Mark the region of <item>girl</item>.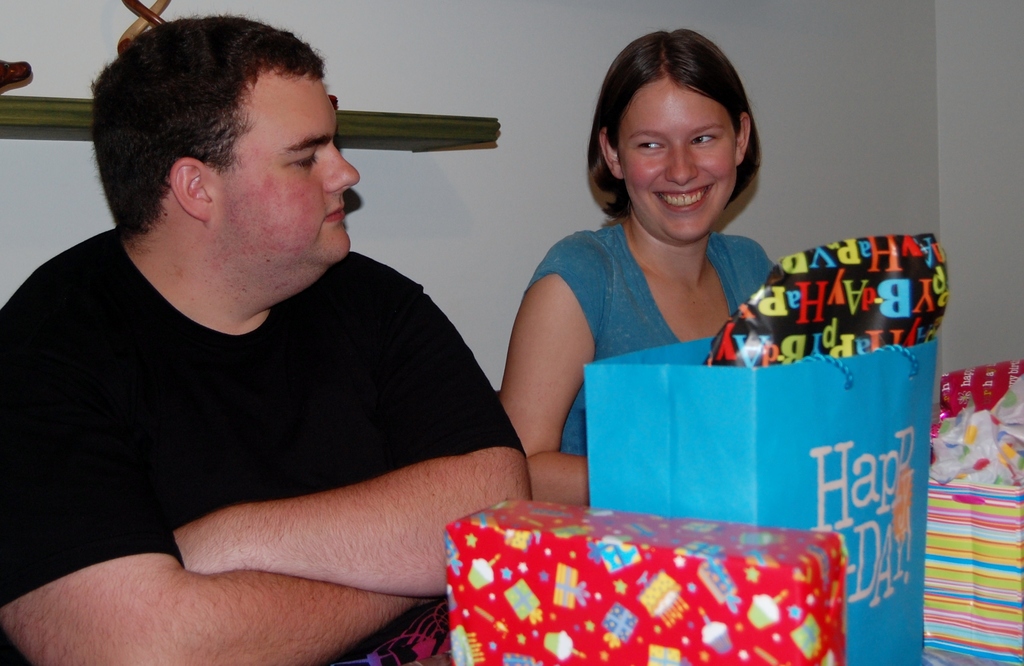
Region: locate(499, 22, 778, 501).
